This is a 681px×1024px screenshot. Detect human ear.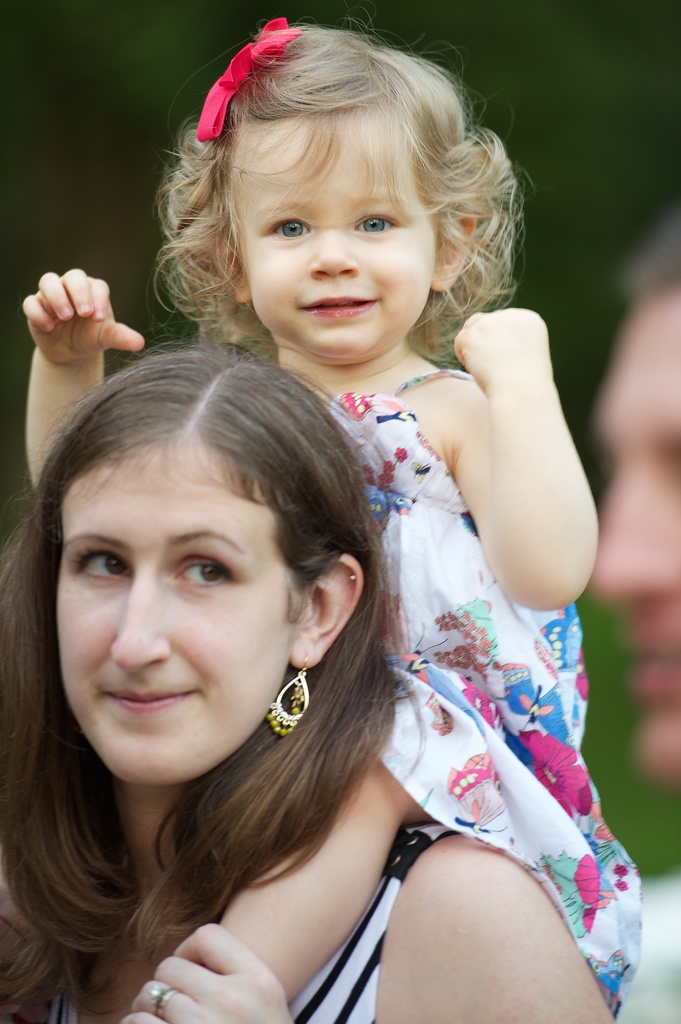
287:555:366:666.
